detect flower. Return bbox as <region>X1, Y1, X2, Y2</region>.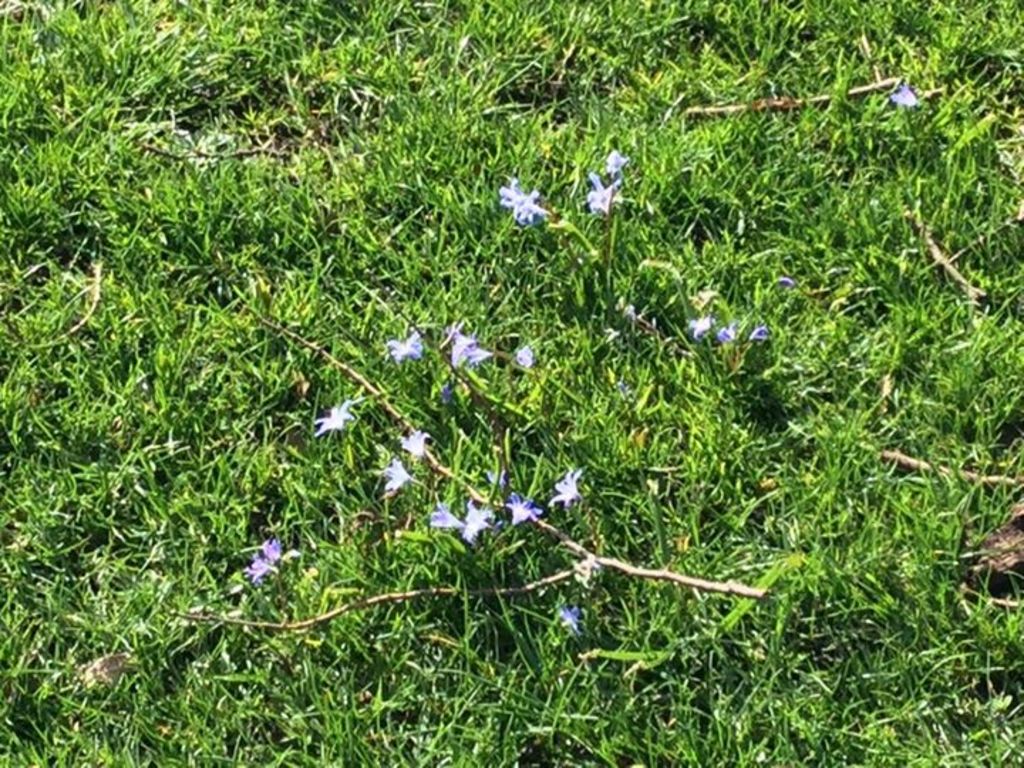
<region>585, 169, 624, 220</region>.
